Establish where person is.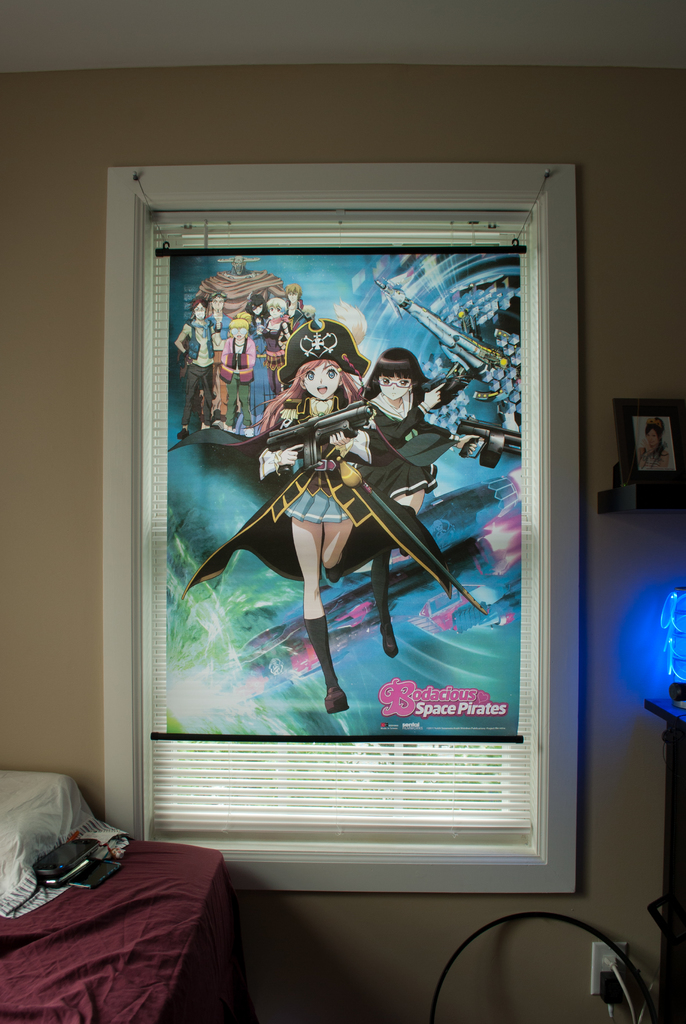
Established at [247, 292, 266, 436].
